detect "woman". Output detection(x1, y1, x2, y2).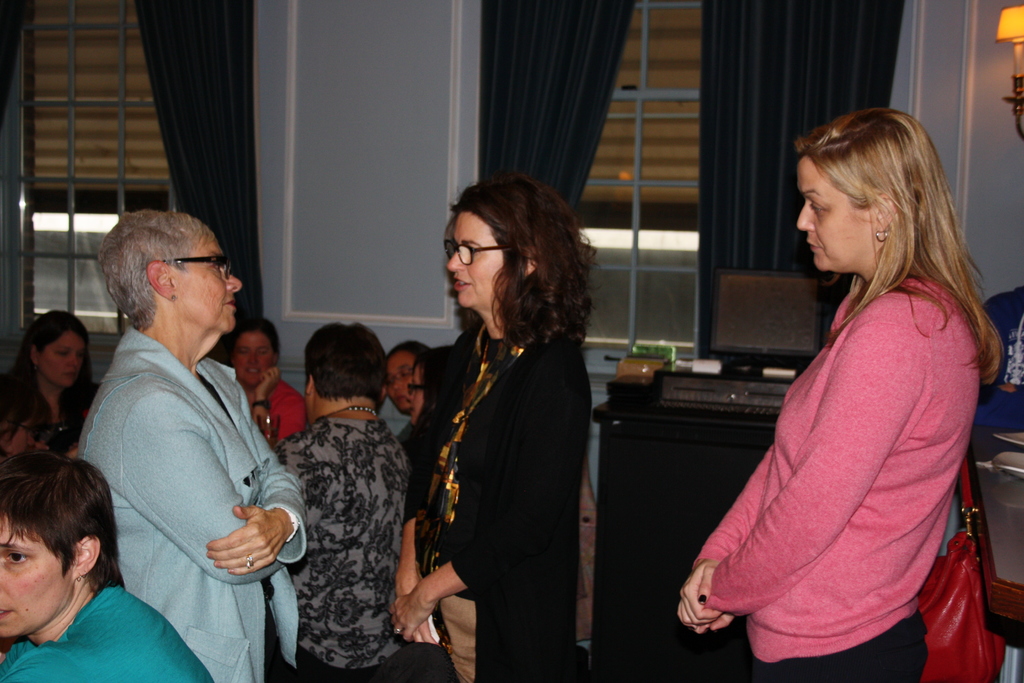
detection(0, 449, 216, 682).
